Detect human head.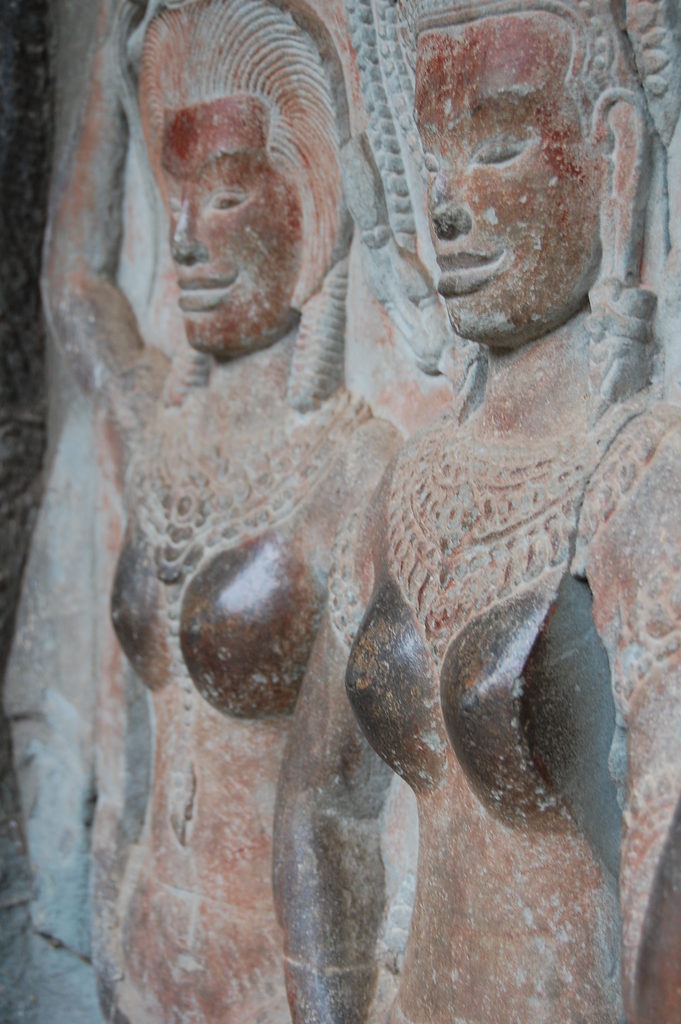
Detected at 401:20:641:362.
